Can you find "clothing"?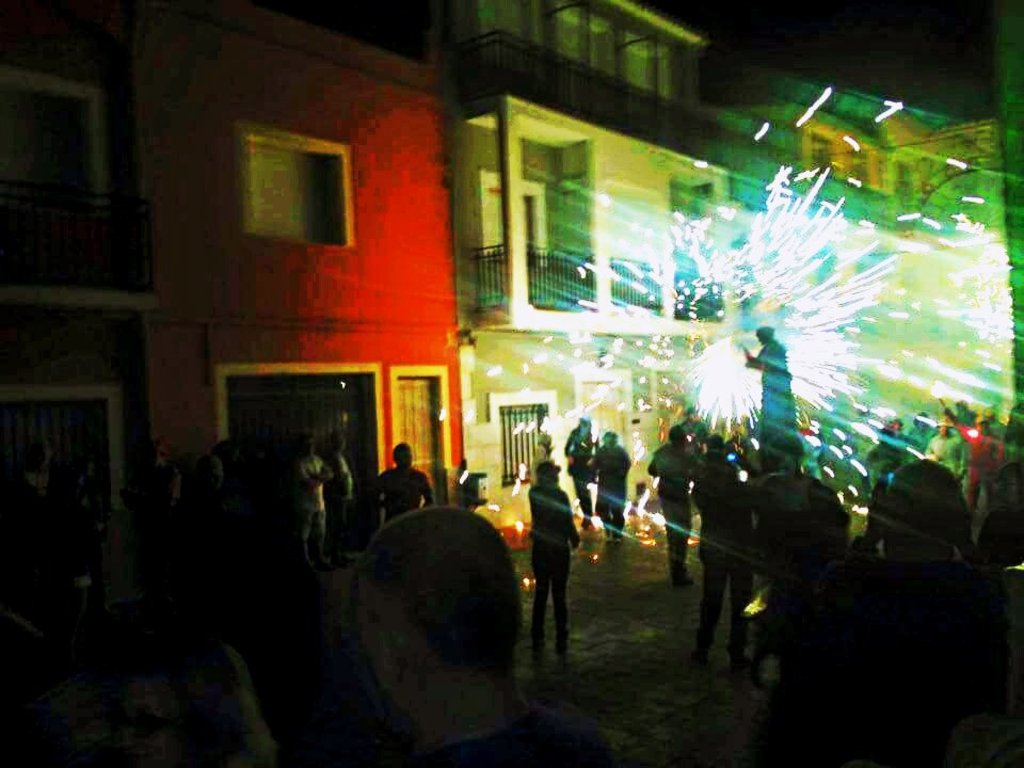
Yes, bounding box: <box>645,443,692,580</box>.
